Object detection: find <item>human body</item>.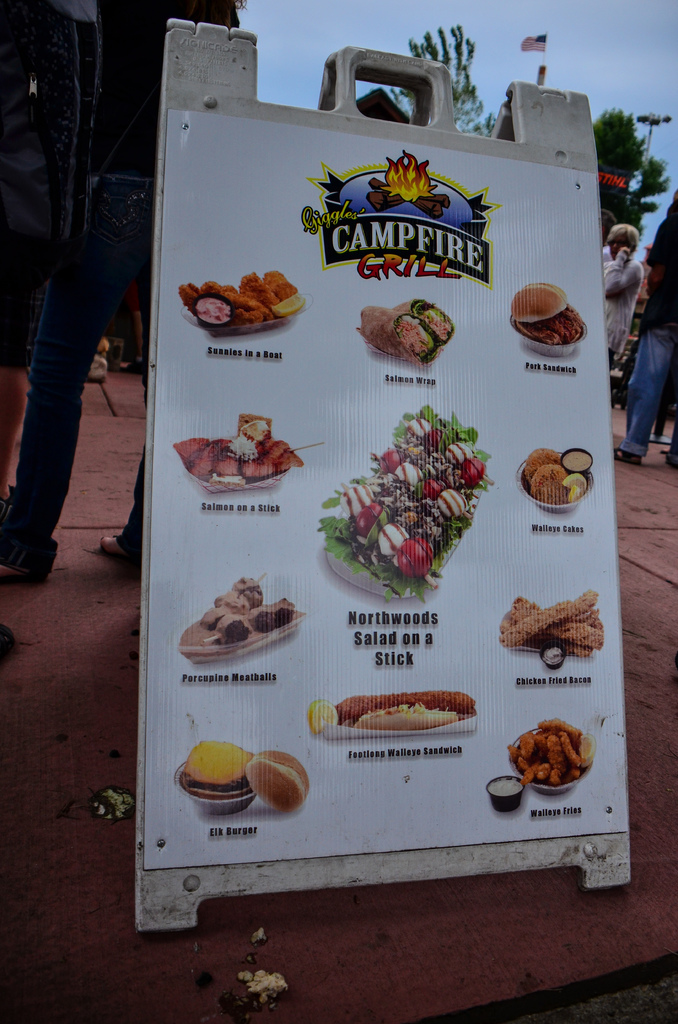
box(606, 228, 641, 351).
